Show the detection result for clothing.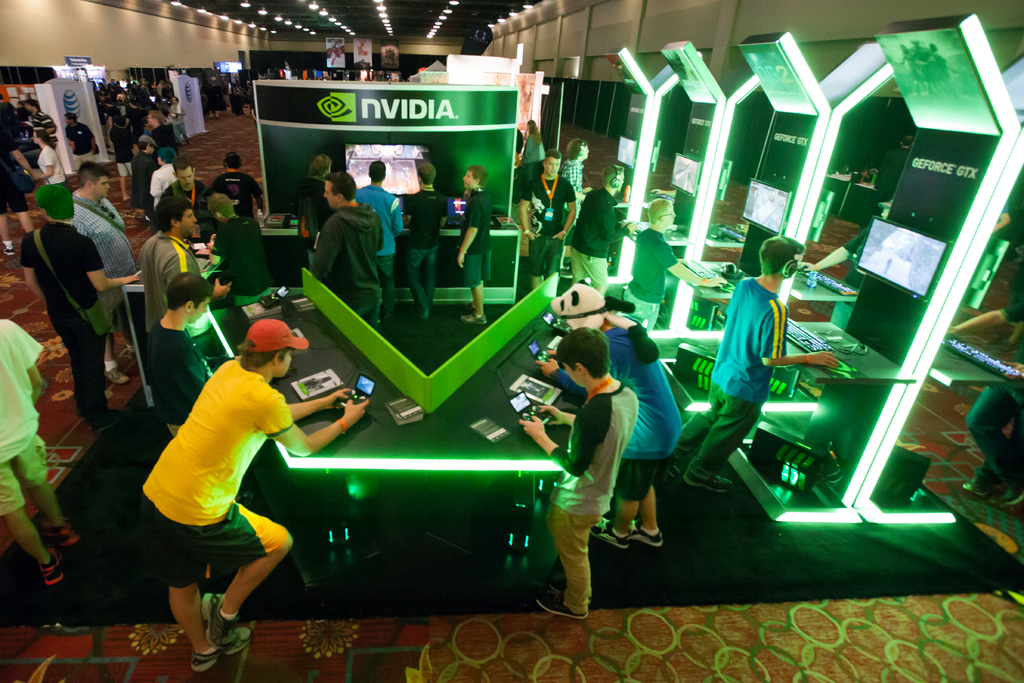
select_region(218, 167, 259, 212).
